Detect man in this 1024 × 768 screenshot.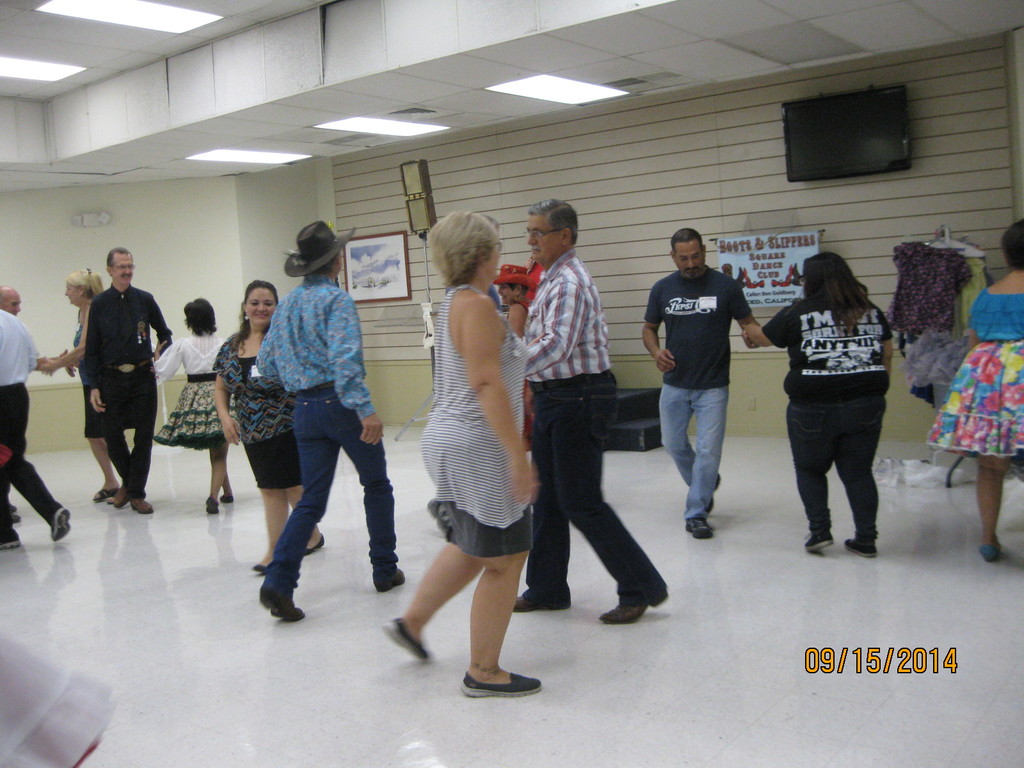
Detection: box(513, 197, 670, 624).
